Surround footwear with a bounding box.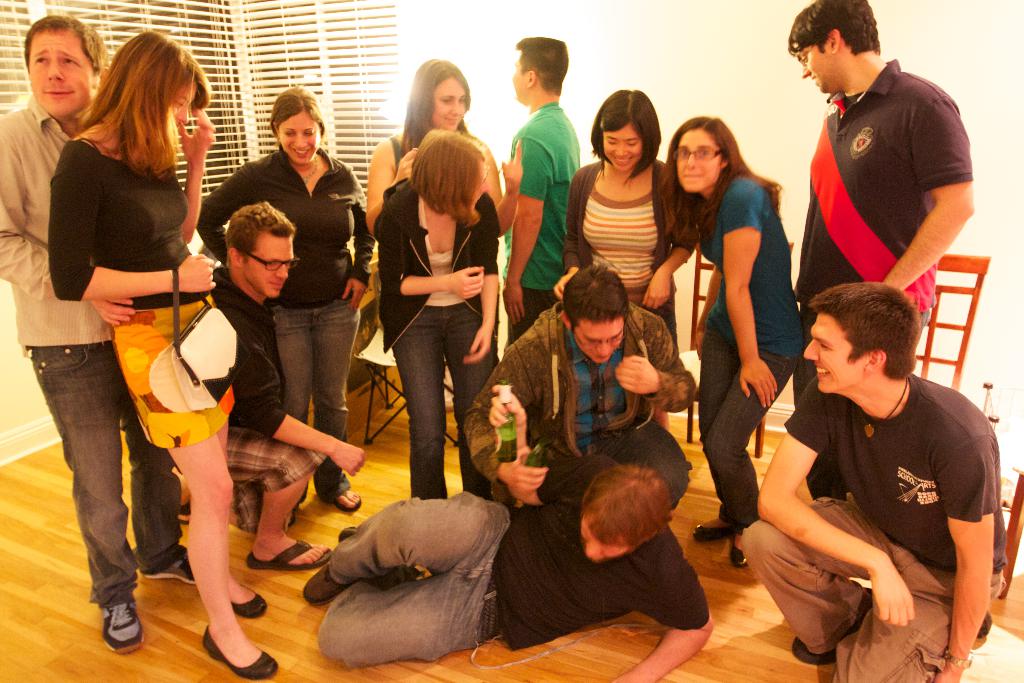
{"x1": 340, "y1": 525, "x2": 356, "y2": 539}.
